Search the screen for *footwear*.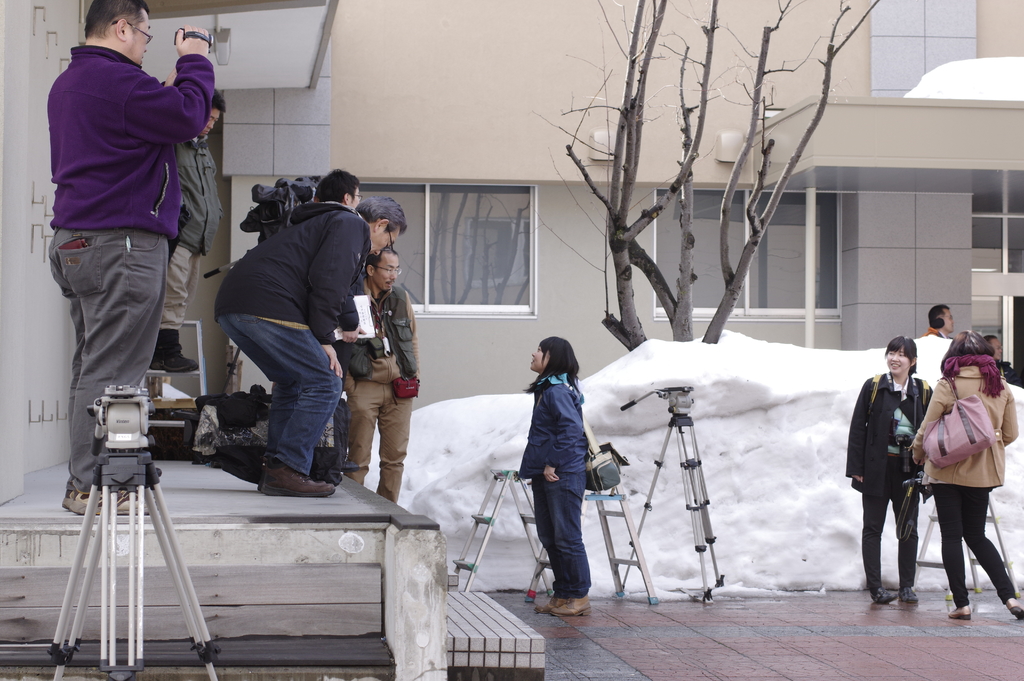
Found at [left=71, top=485, right=155, bottom=515].
